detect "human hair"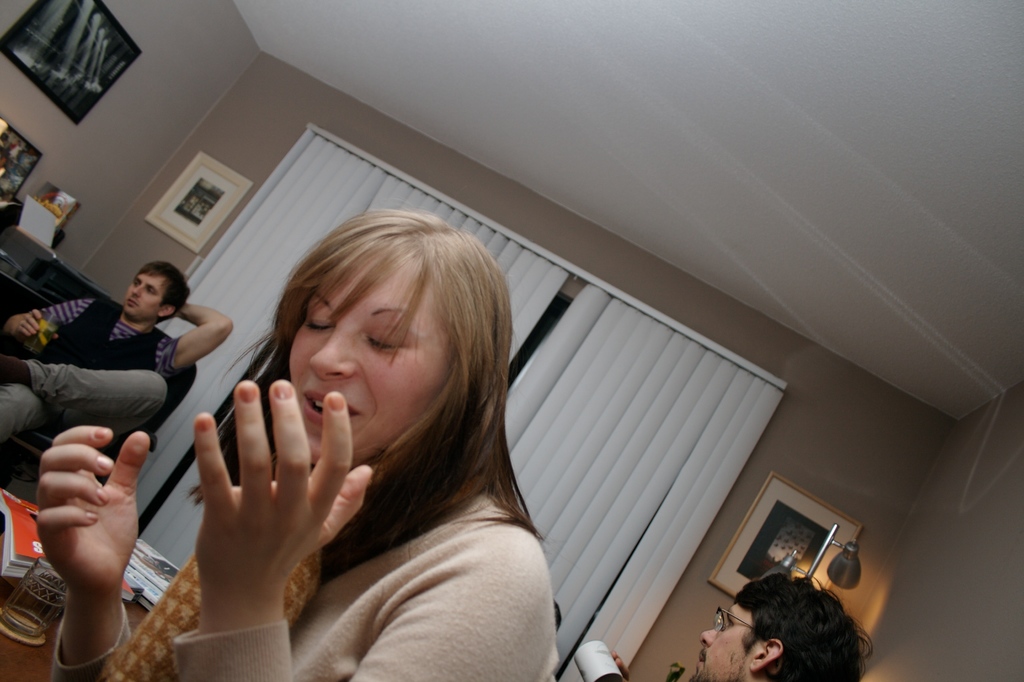
BBox(257, 222, 514, 585)
